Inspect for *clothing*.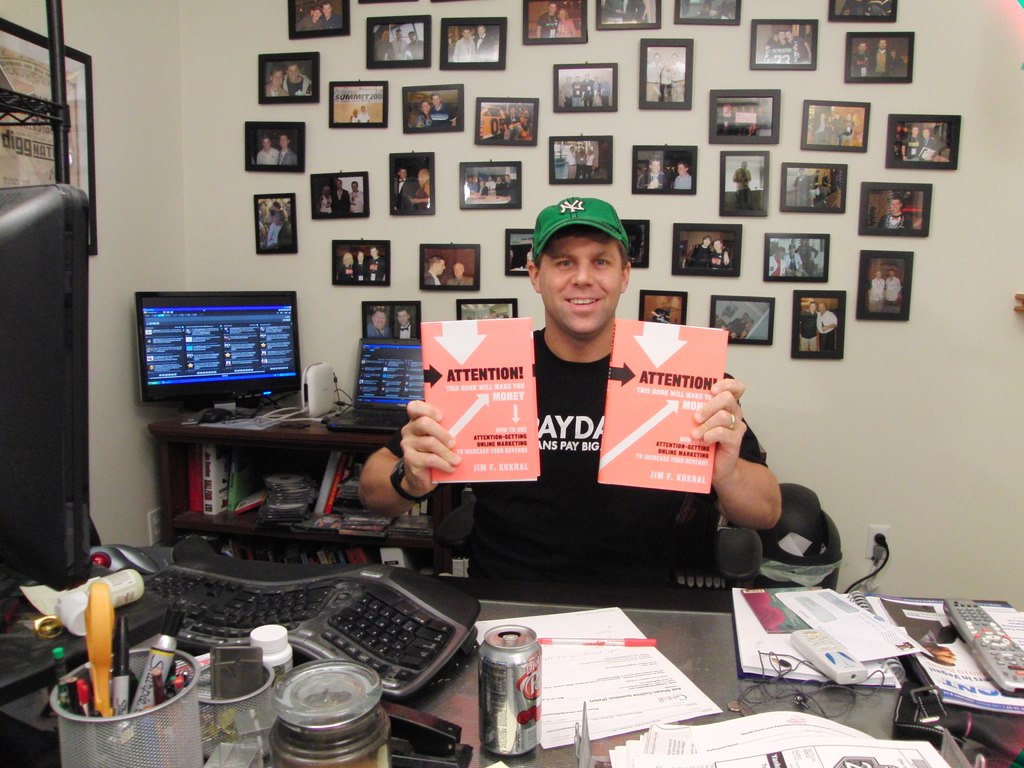
Inspection: bbox(397, 321, 420, 337).
